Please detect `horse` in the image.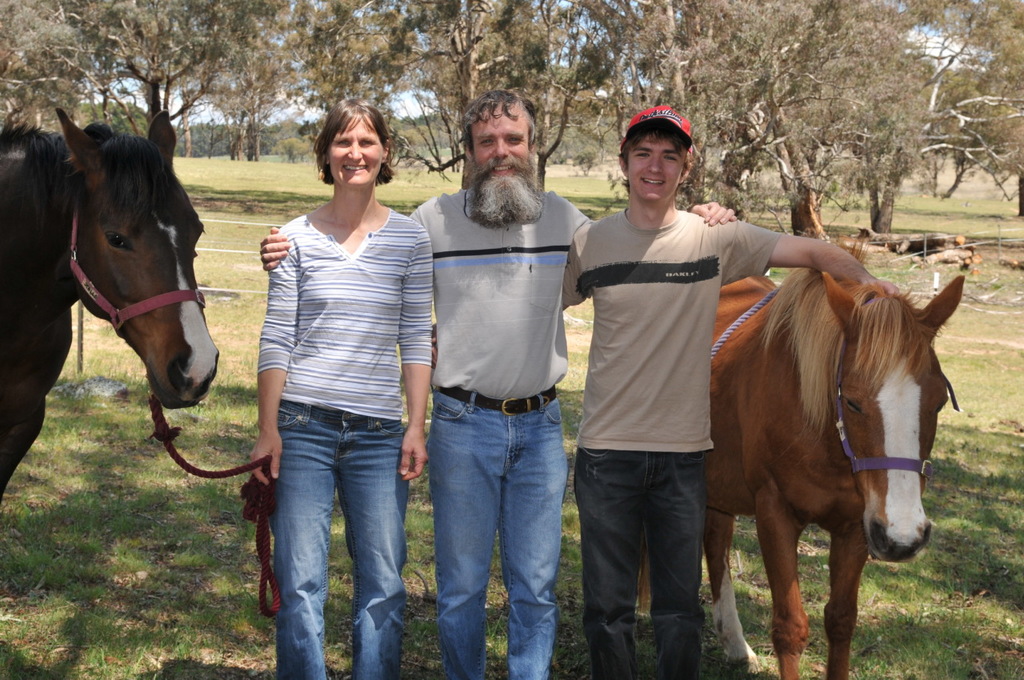
BBox(637, 232, 966, 679).
